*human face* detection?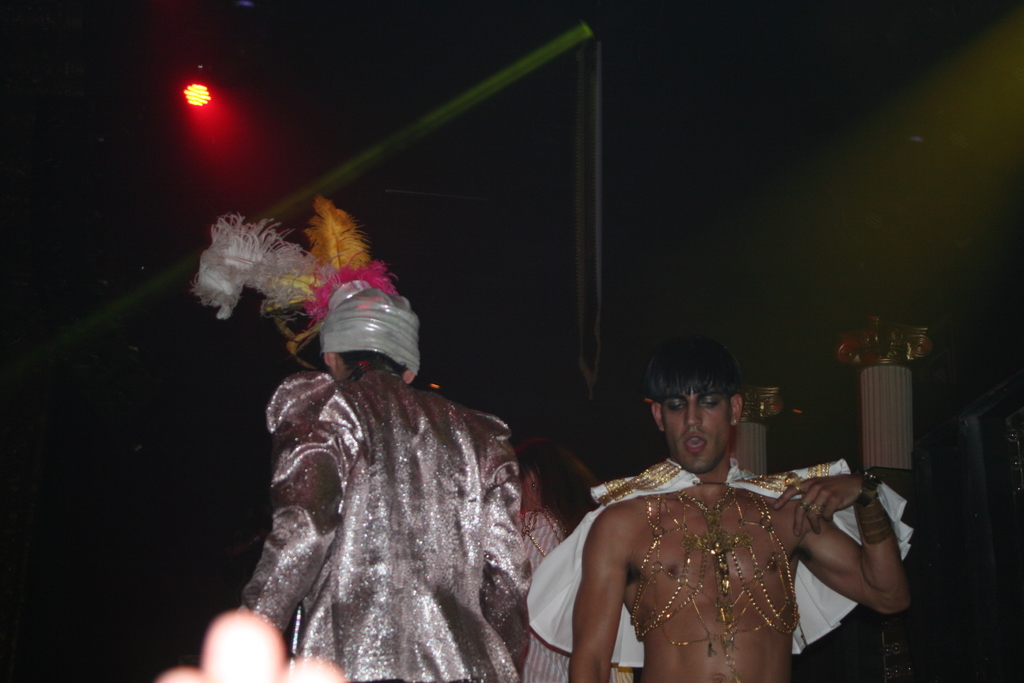
bbox=(661, 387, 735, 472)
